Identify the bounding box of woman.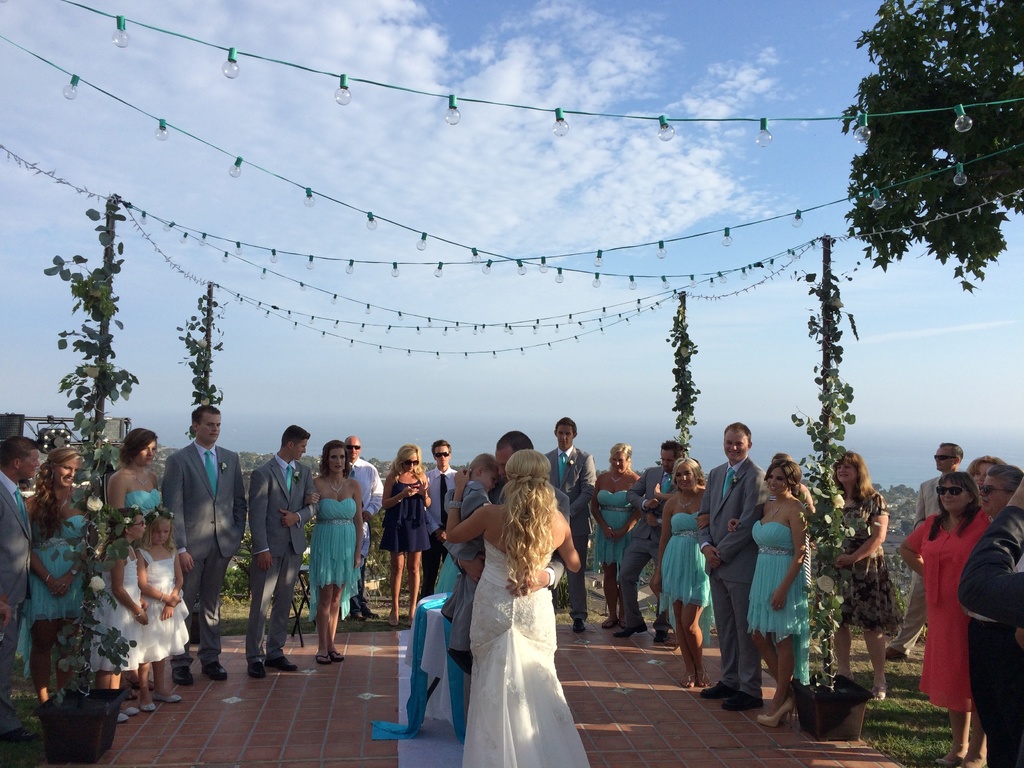
(left=964, top=454, right=1009, bottom=487).
